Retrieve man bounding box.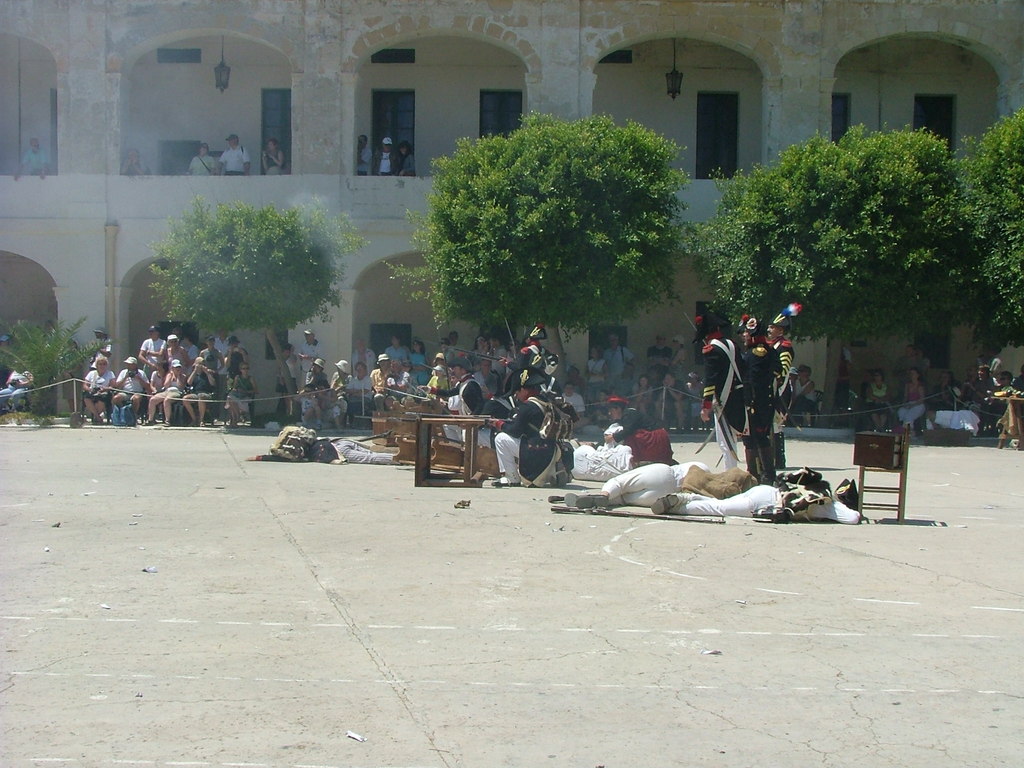
Bounding box: box=[372, 350, 390, 408].
